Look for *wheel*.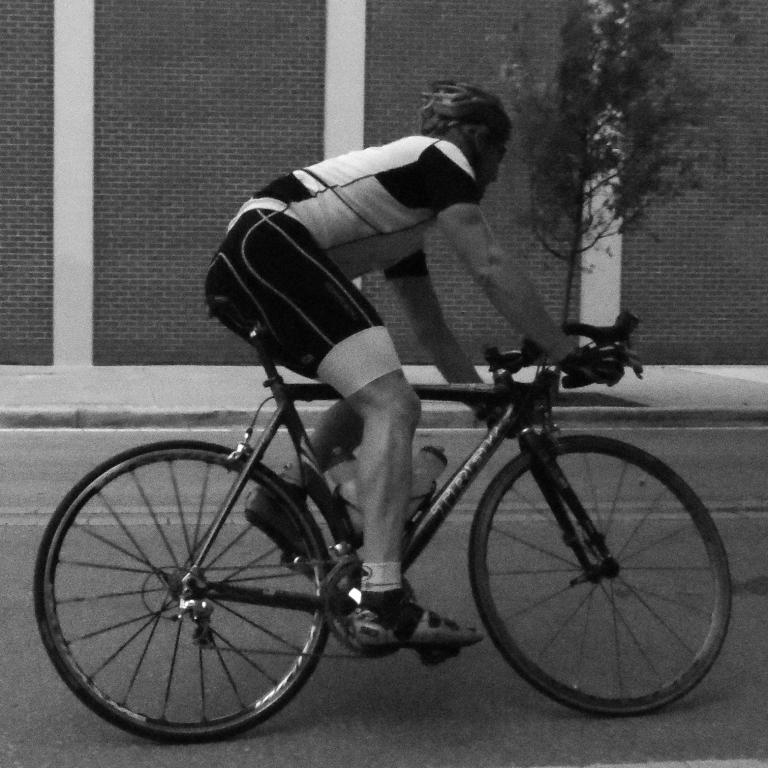
Found: detection(470, 437, 731, 722).
